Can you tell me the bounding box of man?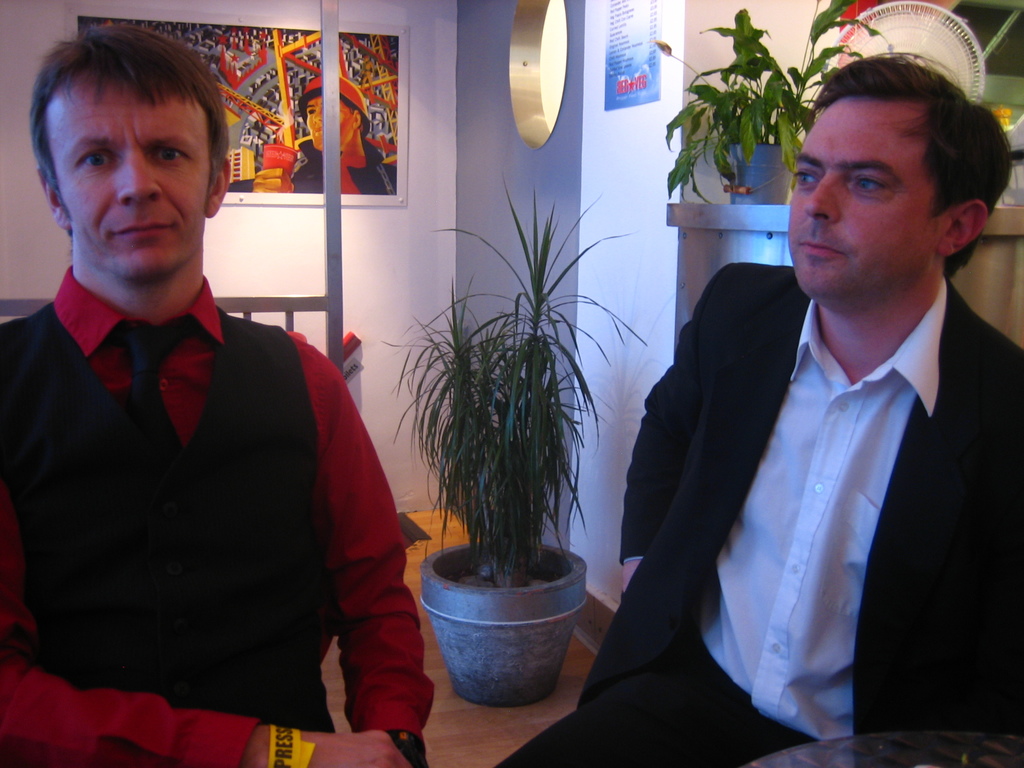
<region>0, 23, 436, 767</region>.
